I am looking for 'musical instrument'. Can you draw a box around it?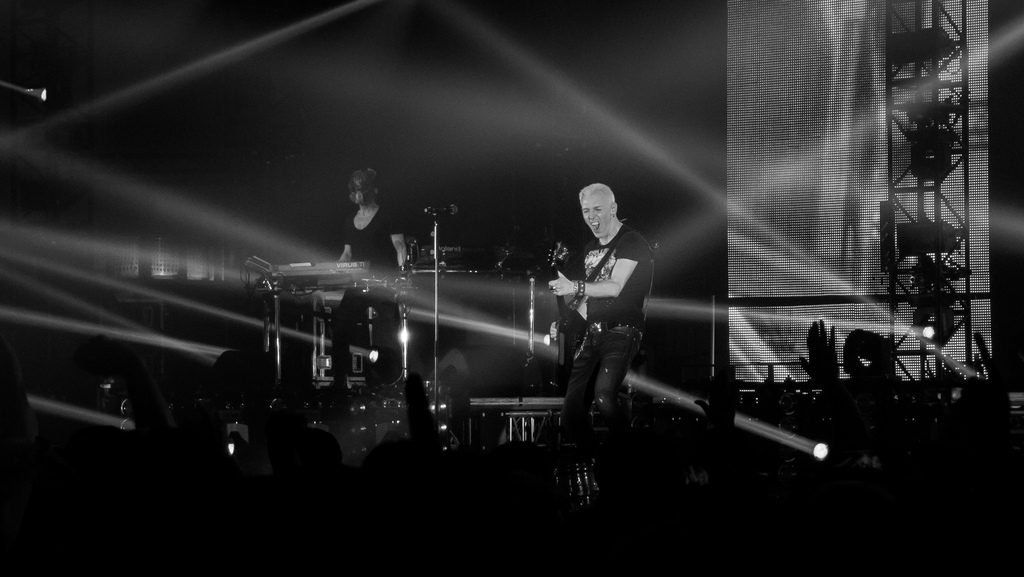
Sure, the bounding box is 249, 257, 388, 303.
